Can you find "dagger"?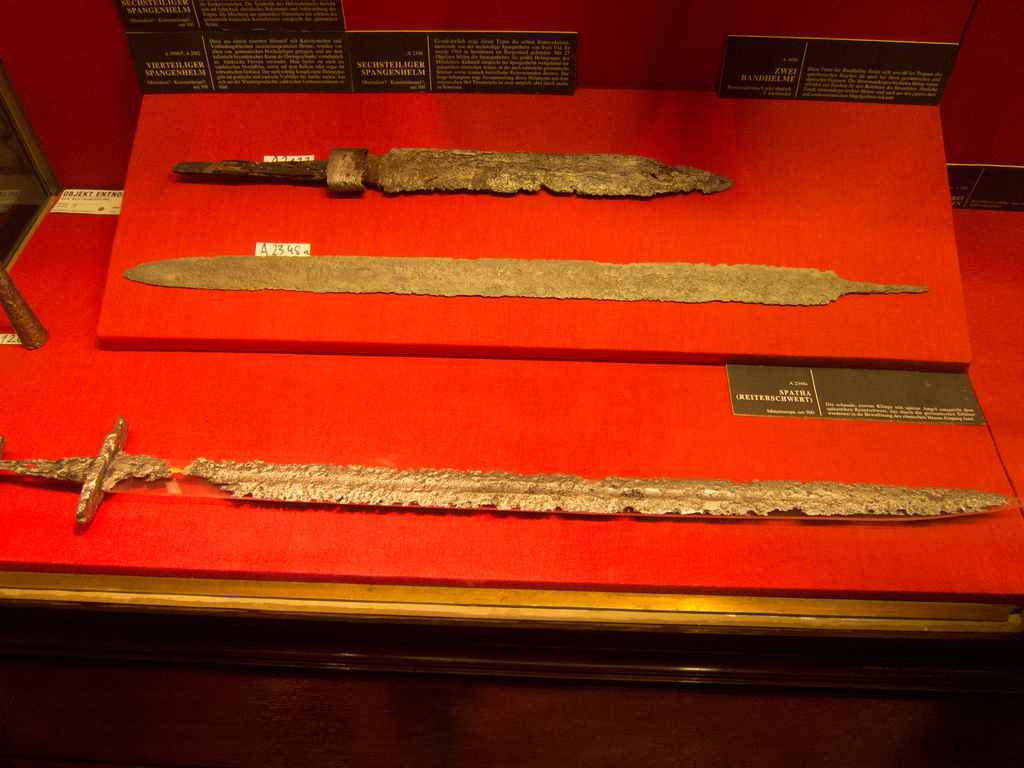
Yes, bounding box: region(171, 143, 730, 194).
